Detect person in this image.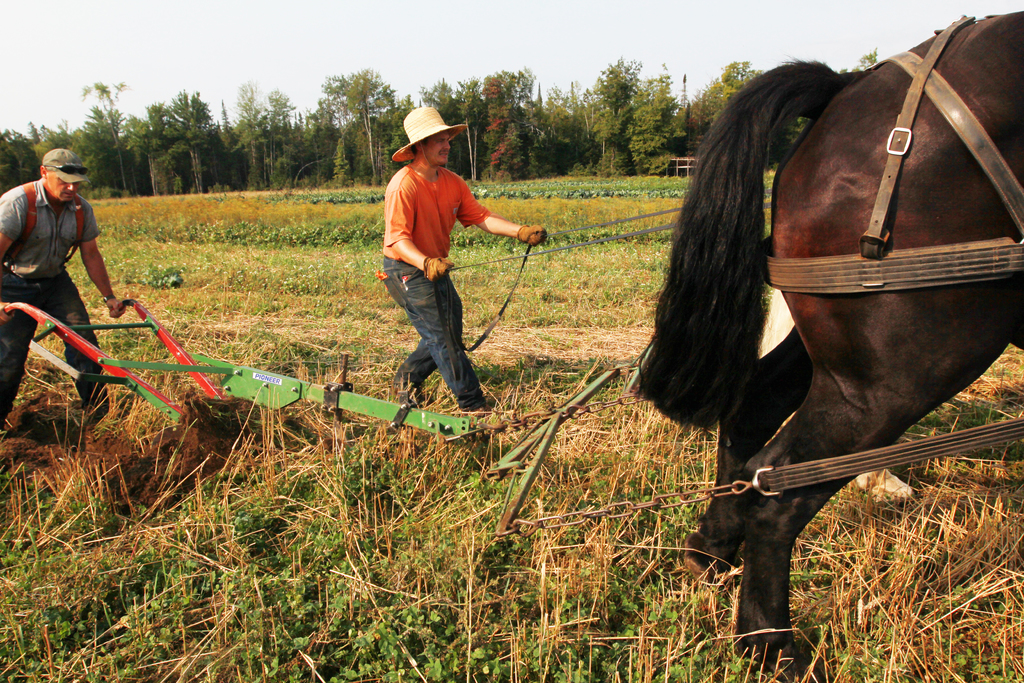
Detection: <bbox>0, 151, 135, 427</bbox>.
